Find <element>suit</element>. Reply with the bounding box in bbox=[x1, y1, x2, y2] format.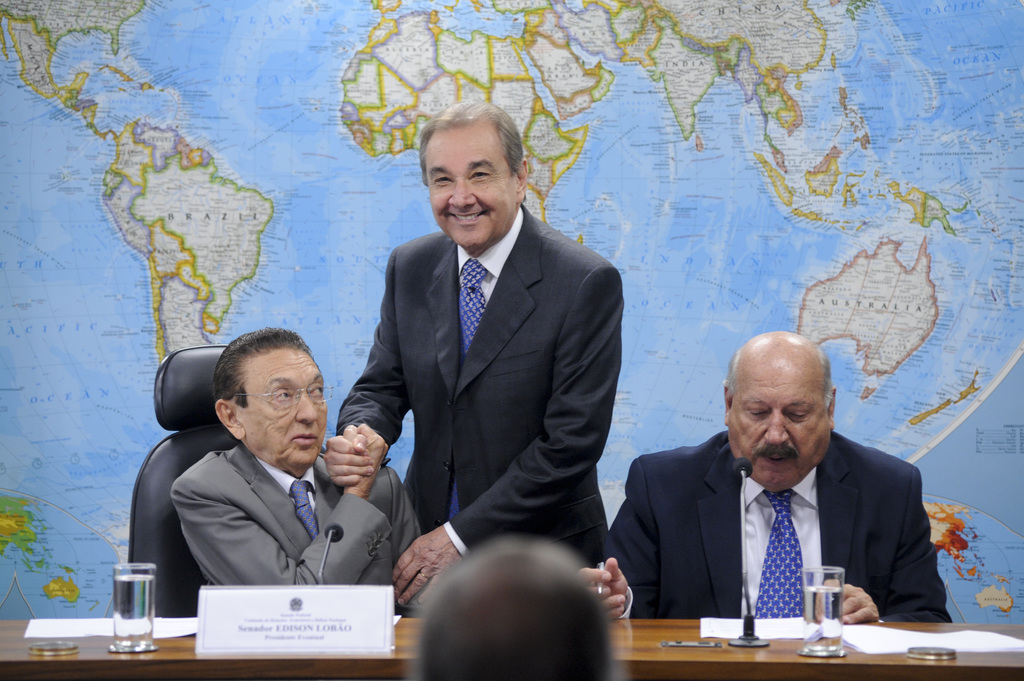
bbox=[342, 116, 634, 618].
